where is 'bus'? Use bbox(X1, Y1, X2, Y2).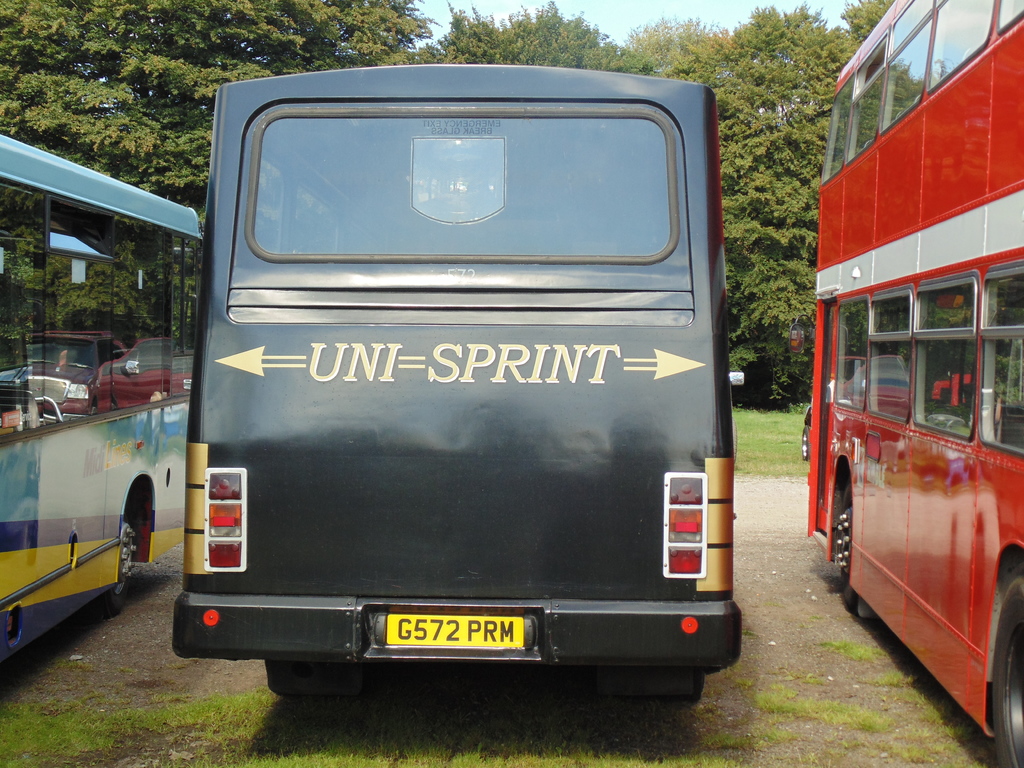
bbox(0, 132, 207, 665).
